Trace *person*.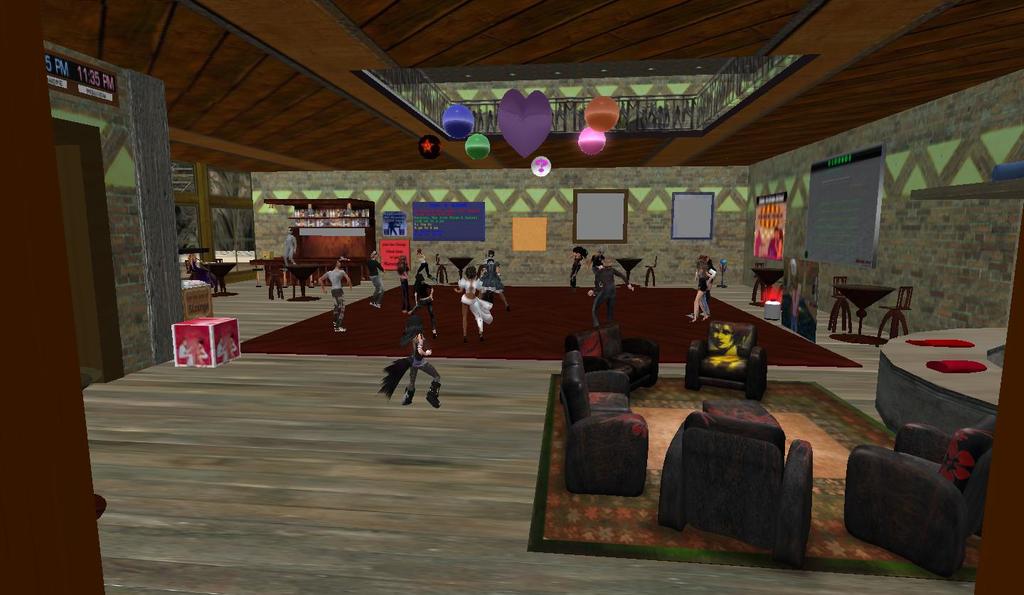
Traced to x1=187, y1=252, x2=213, y2=289.
